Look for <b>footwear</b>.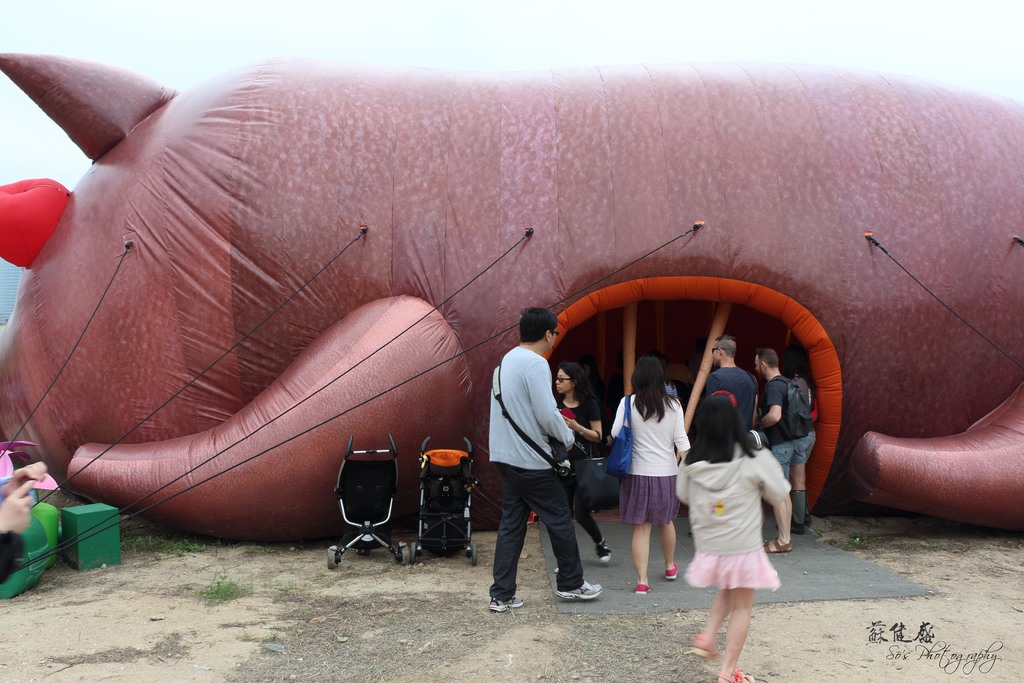
Found: detection(713, 664, 760, 682).
